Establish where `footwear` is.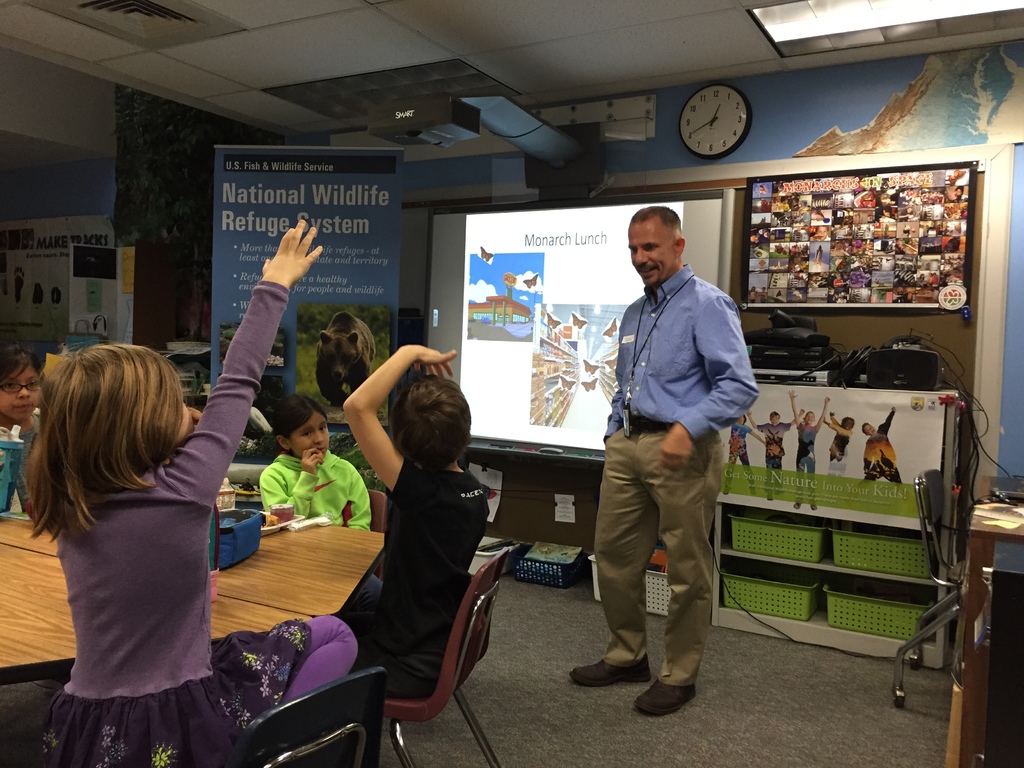
Established at bbox(793, 504, 800, 509).
